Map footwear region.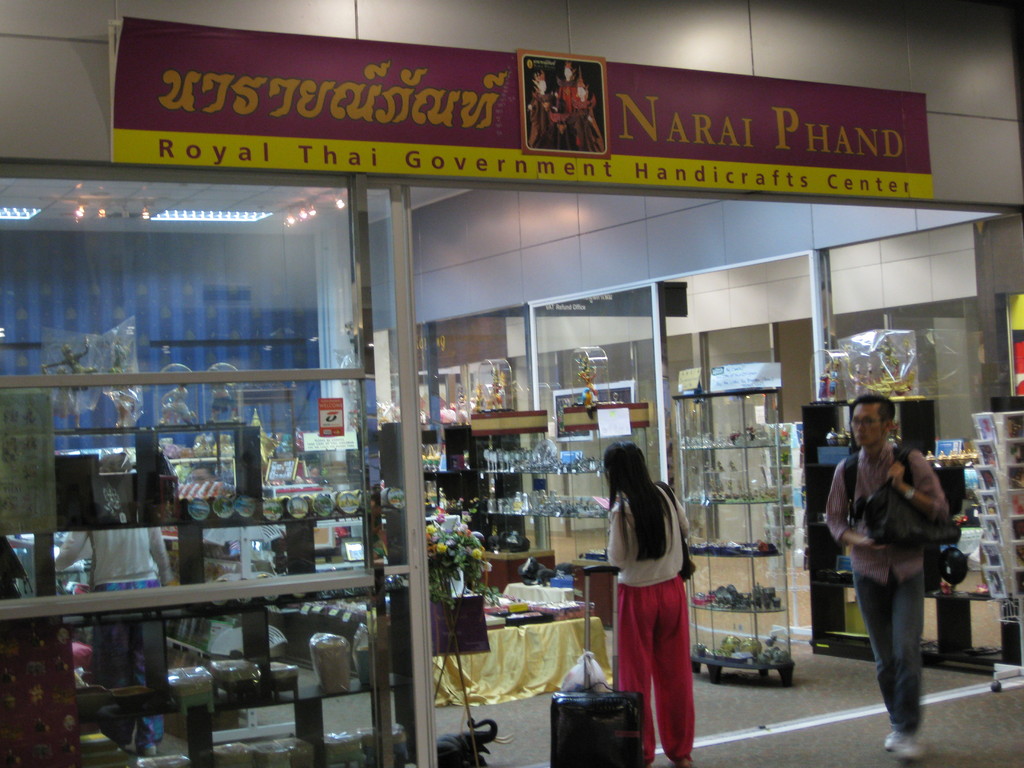
Mapped to [879,725,900,752].
